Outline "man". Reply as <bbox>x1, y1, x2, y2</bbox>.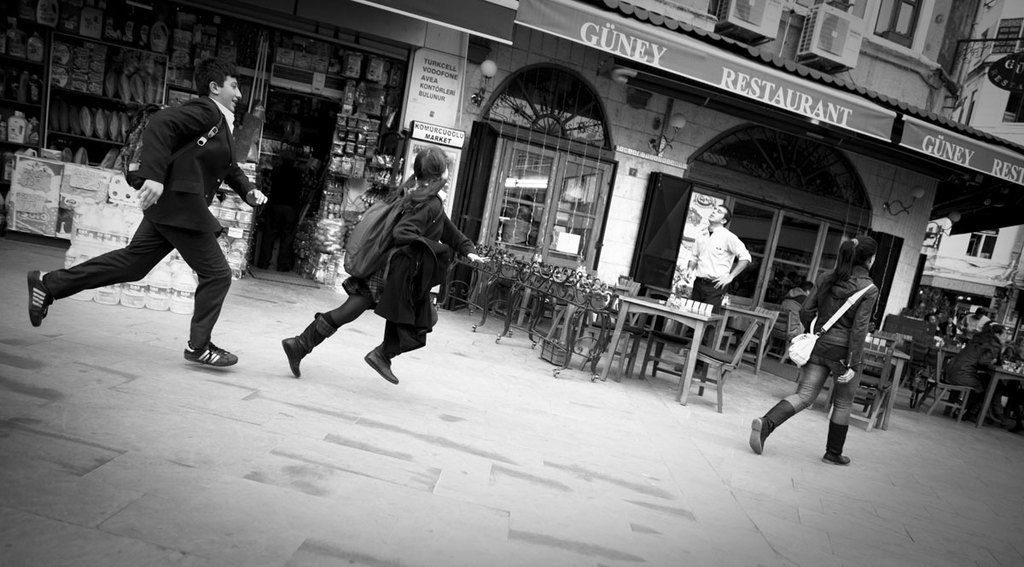
<bbox>683, 206, 753, 375</bbox>.
